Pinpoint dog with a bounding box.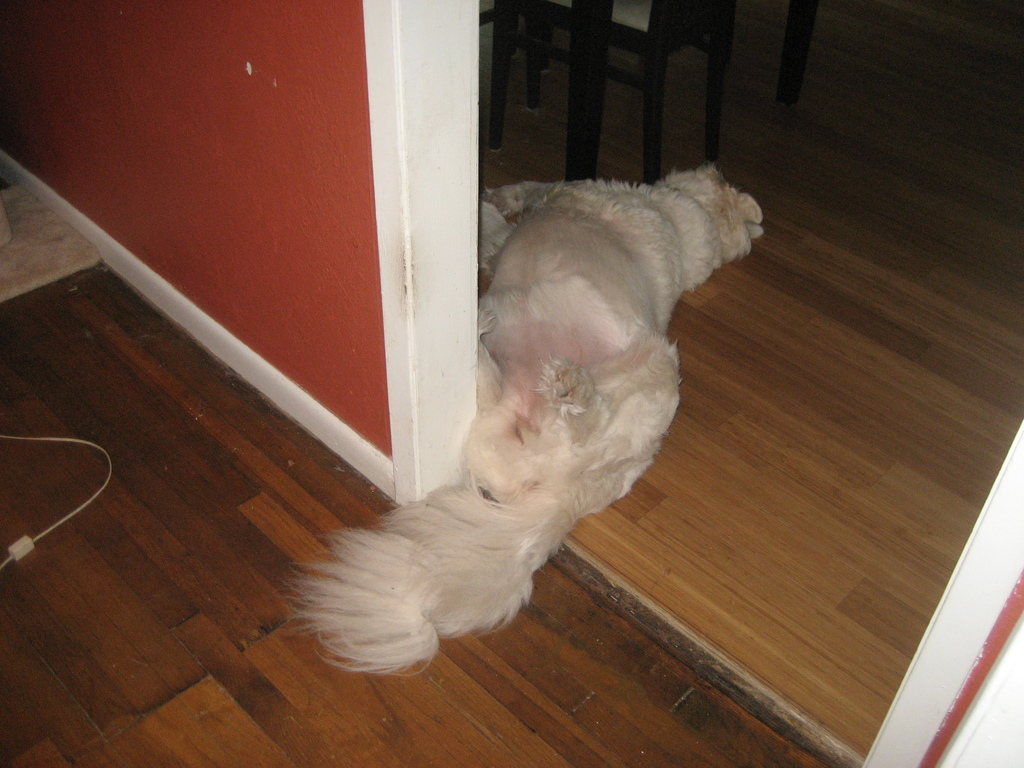
<box>287,165,764,669</box>.
